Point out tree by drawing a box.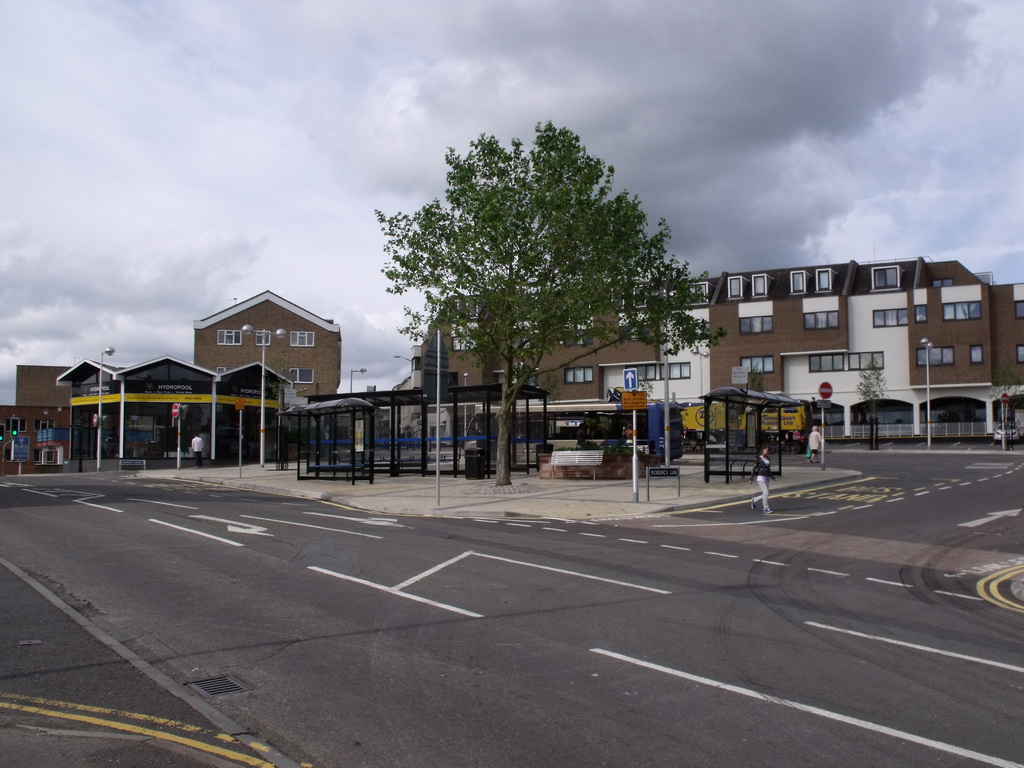
(left=374, top=109, right=732, bottom=486).
